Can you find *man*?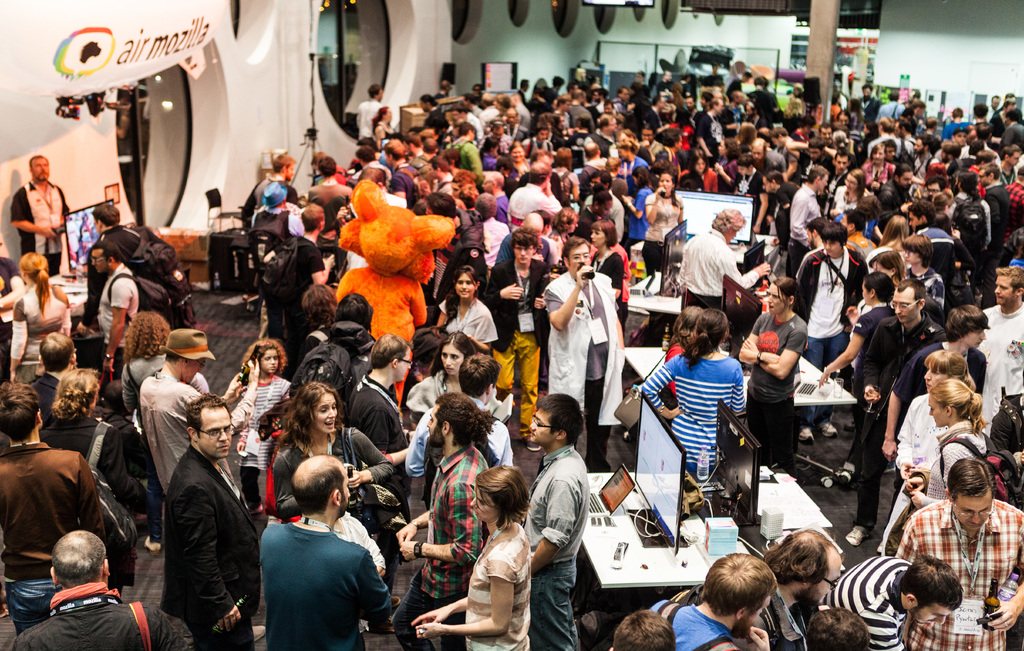
Yes, bounding box: [x1=8, y1=152, x2=71, y2=279].
